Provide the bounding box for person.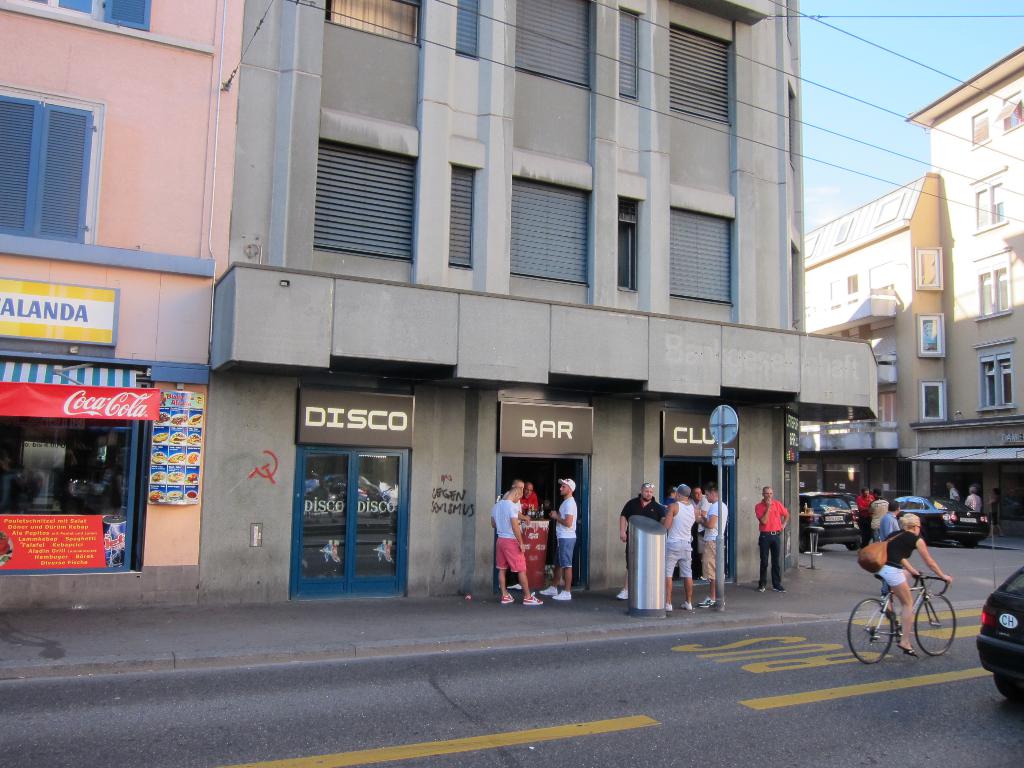
<box>945,483,966,504</box>.
